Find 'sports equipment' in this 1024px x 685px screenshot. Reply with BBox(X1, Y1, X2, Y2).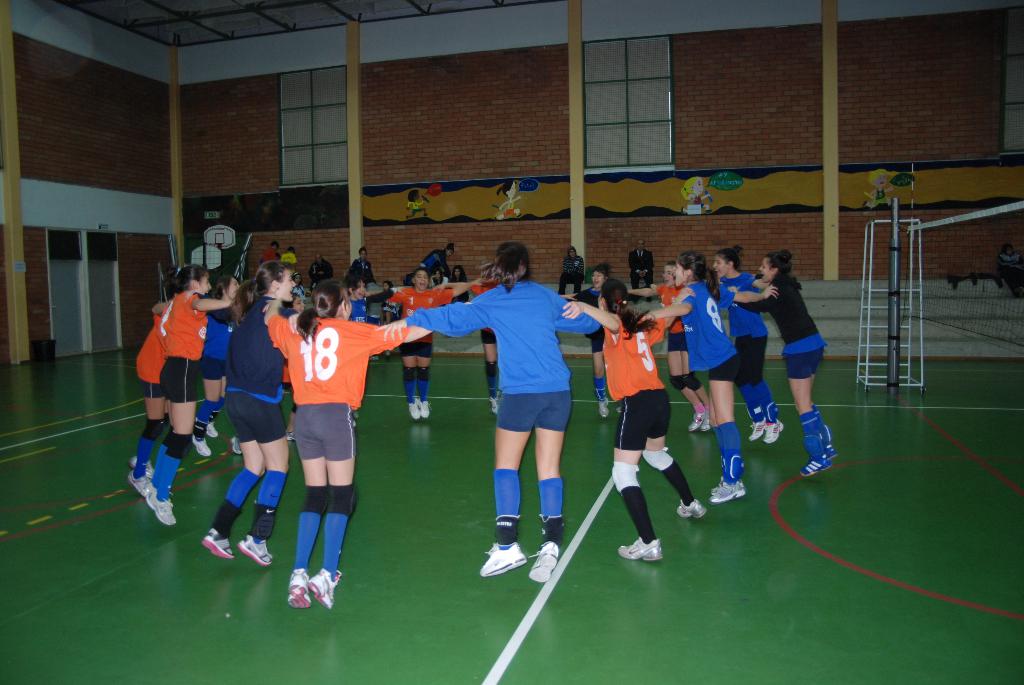
BBox(404, 366, 432, 377).
